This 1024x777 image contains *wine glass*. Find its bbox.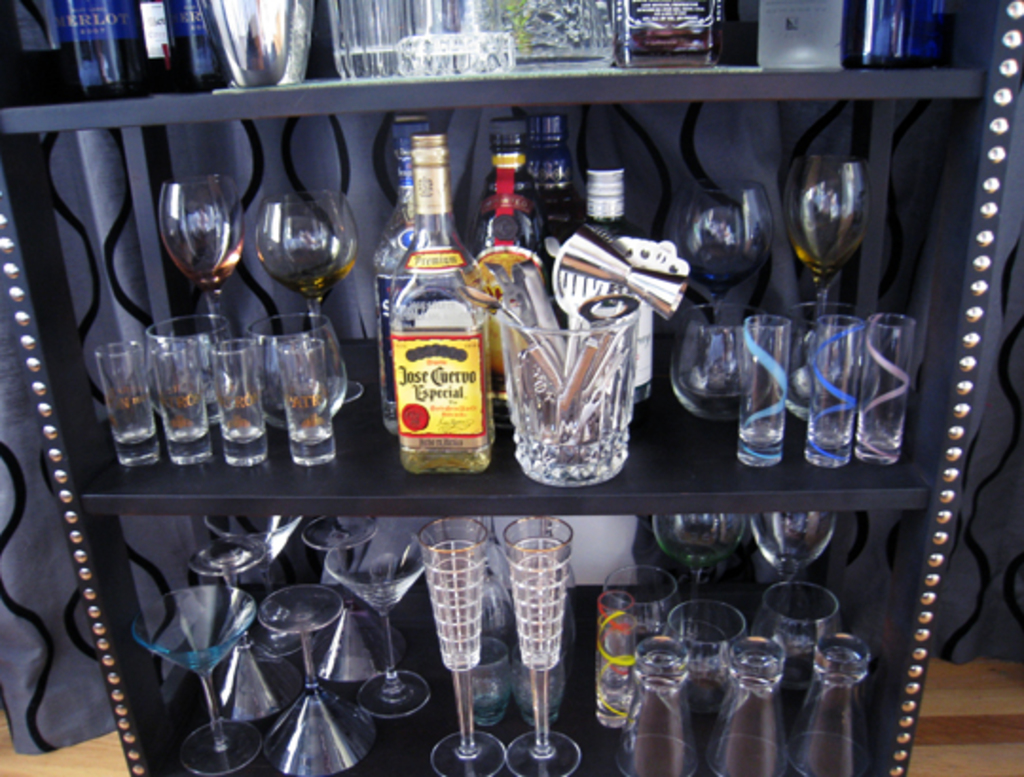
bbox(159, 167, 248, 349).
